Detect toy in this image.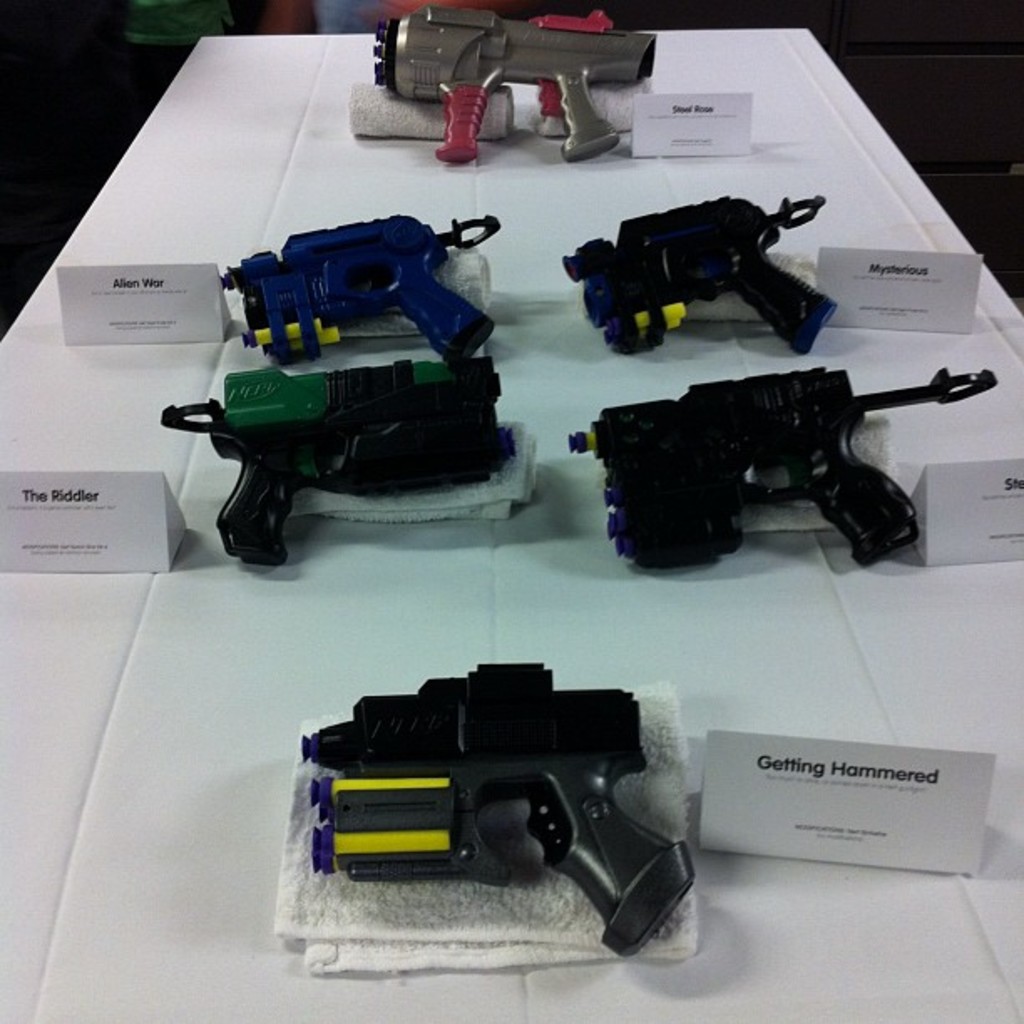
Detection: bbox(229, 202, 504, 355).
